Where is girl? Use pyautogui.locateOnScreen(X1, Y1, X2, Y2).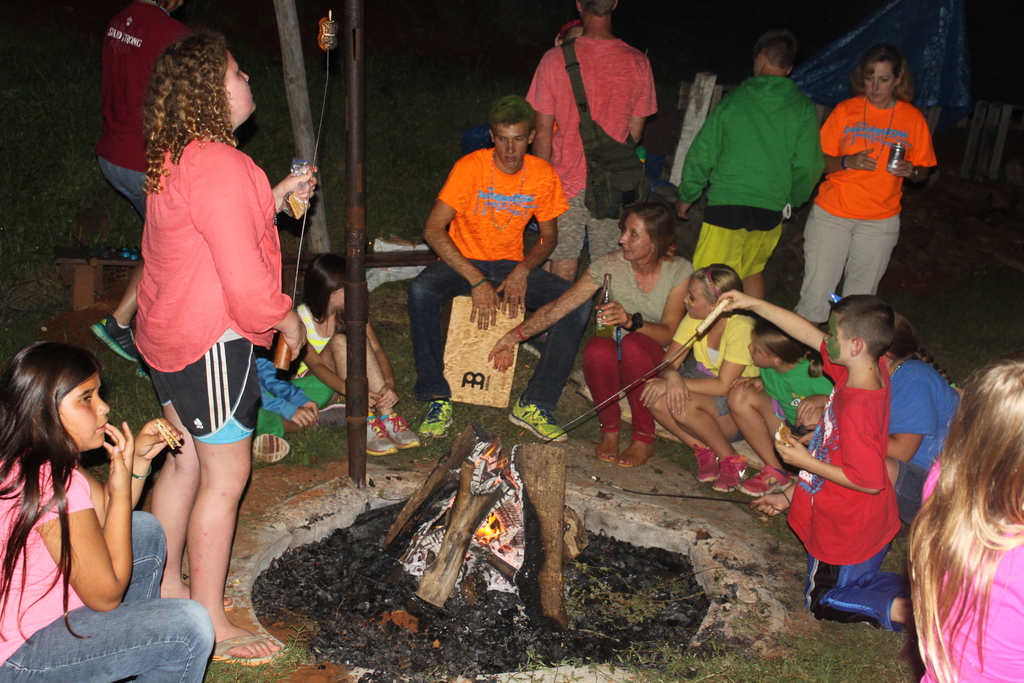
pyautogui.locateOnScreen(783, 309, 950, 525).
